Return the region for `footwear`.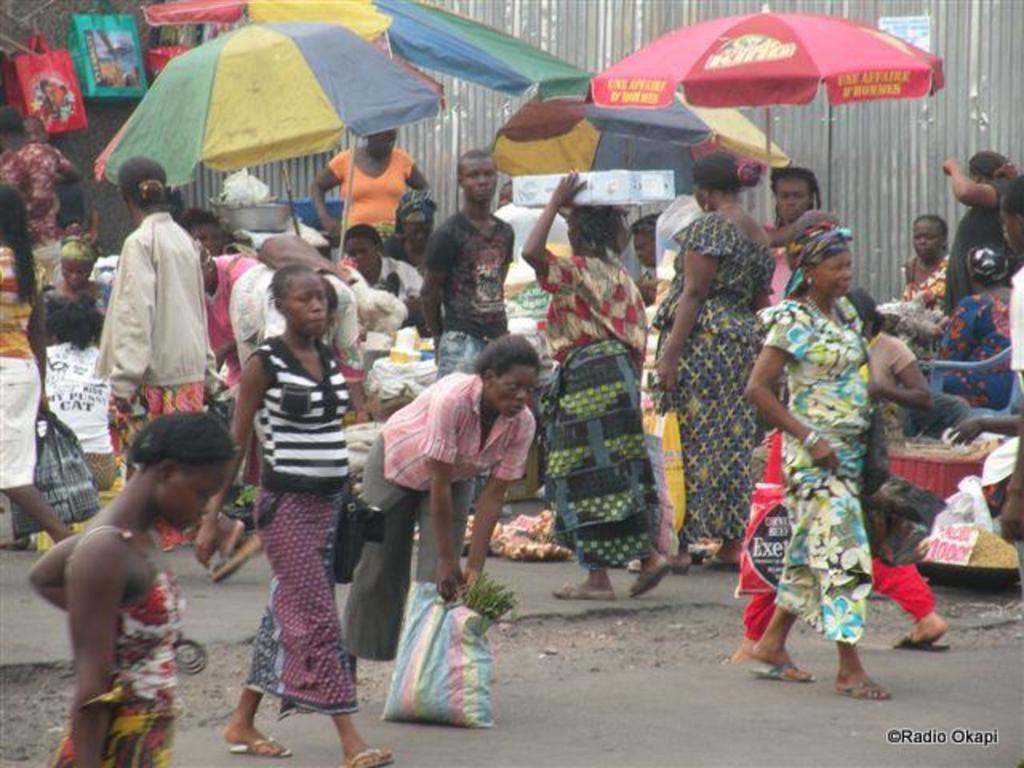
x1=830, y1=629, x2=890, y2=710.
